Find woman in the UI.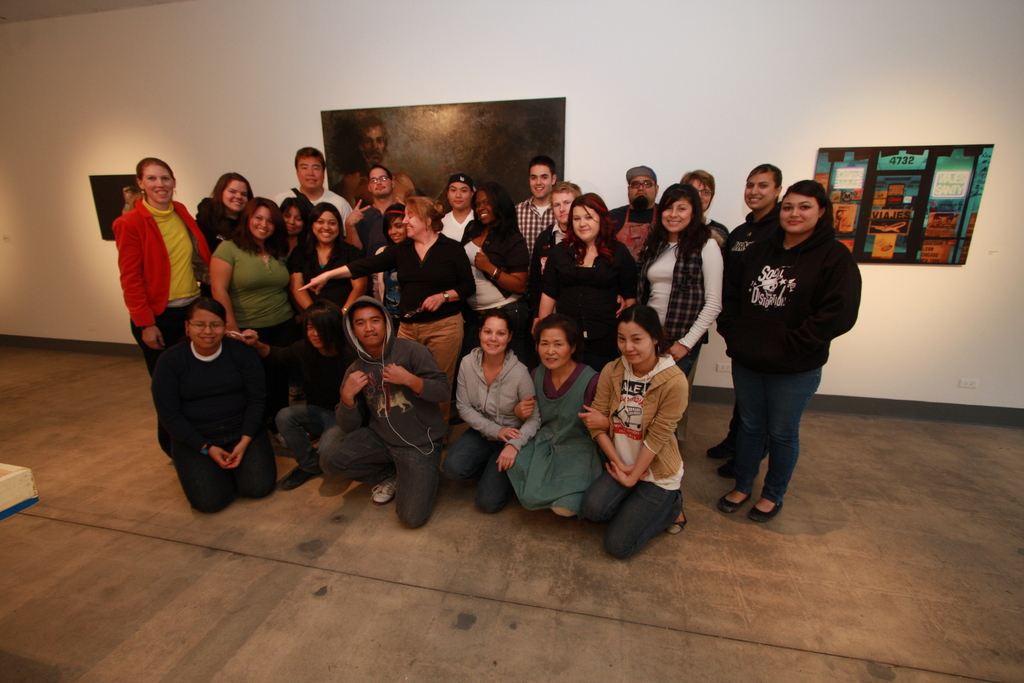
UI element at (189, 173, 253, 254).
